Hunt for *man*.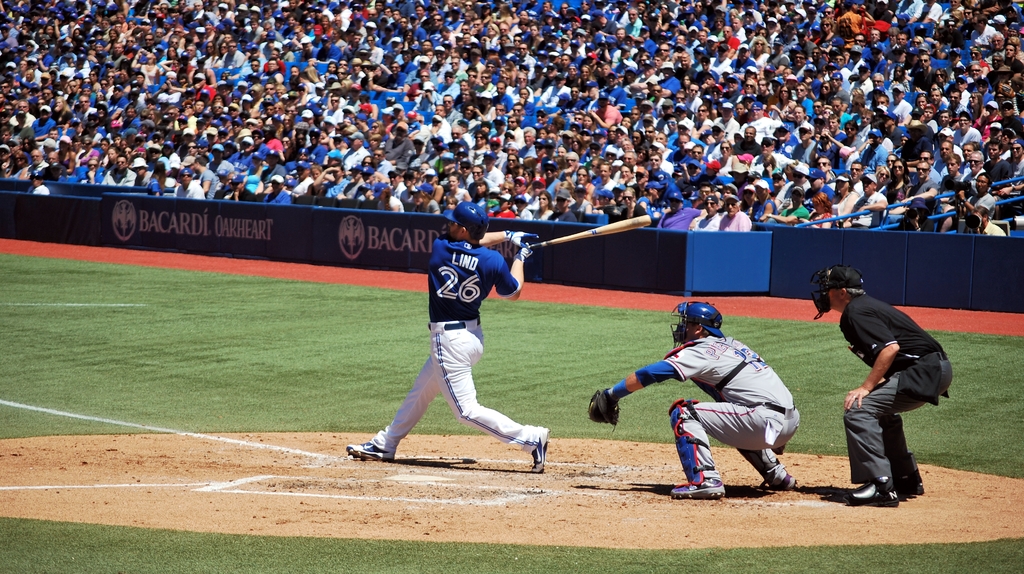
Hunted down at <region>911, 55, 937, 94</region>.
